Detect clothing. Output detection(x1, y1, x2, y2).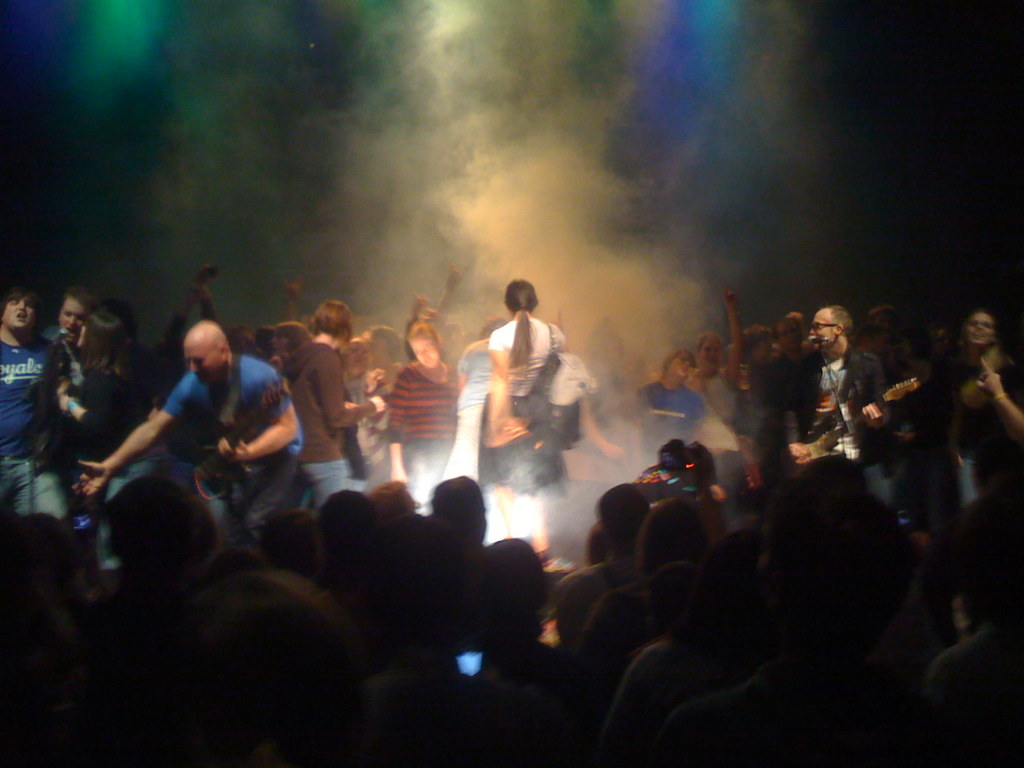
detection(918, 627, 1021, 767).
